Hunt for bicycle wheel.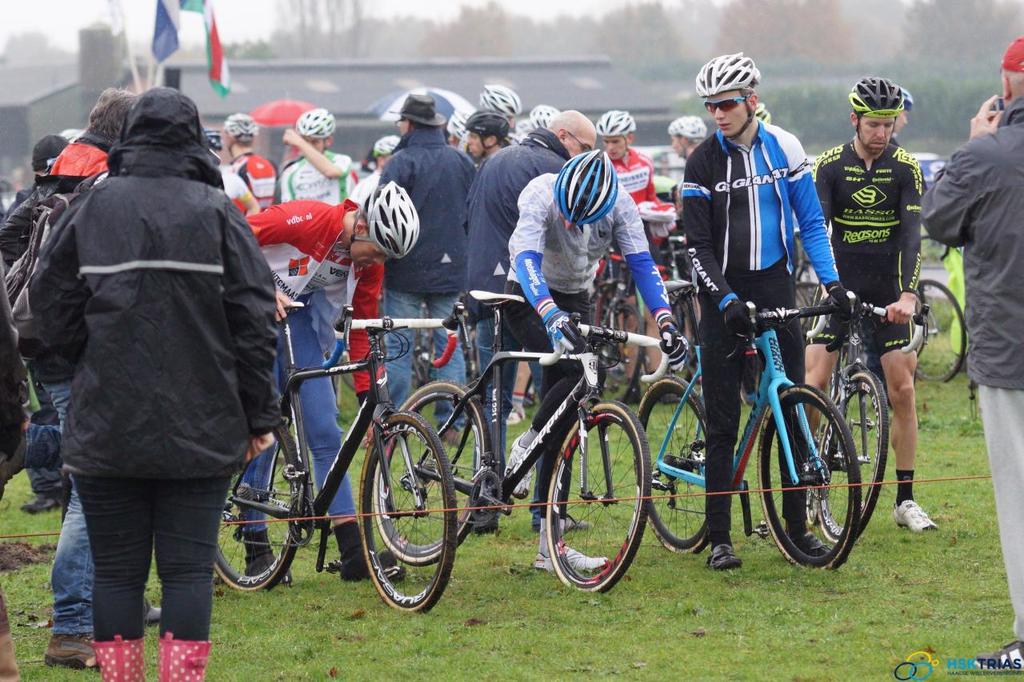
Hunted down at [816, 368, 888, 544].
